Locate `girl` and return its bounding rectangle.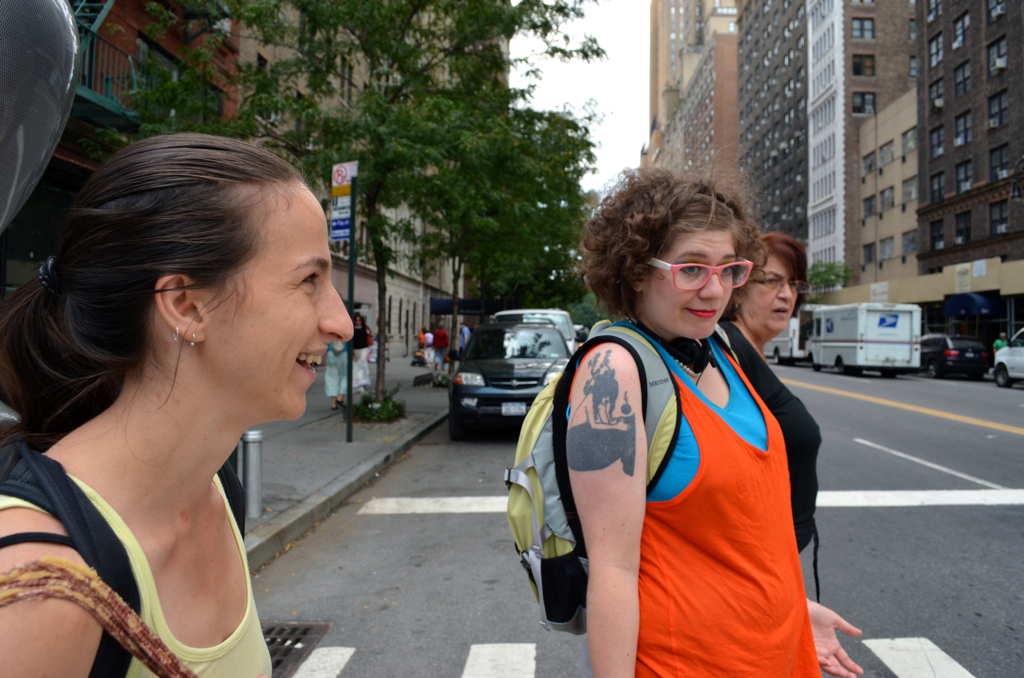
crop(559, 165, 865, 677).
